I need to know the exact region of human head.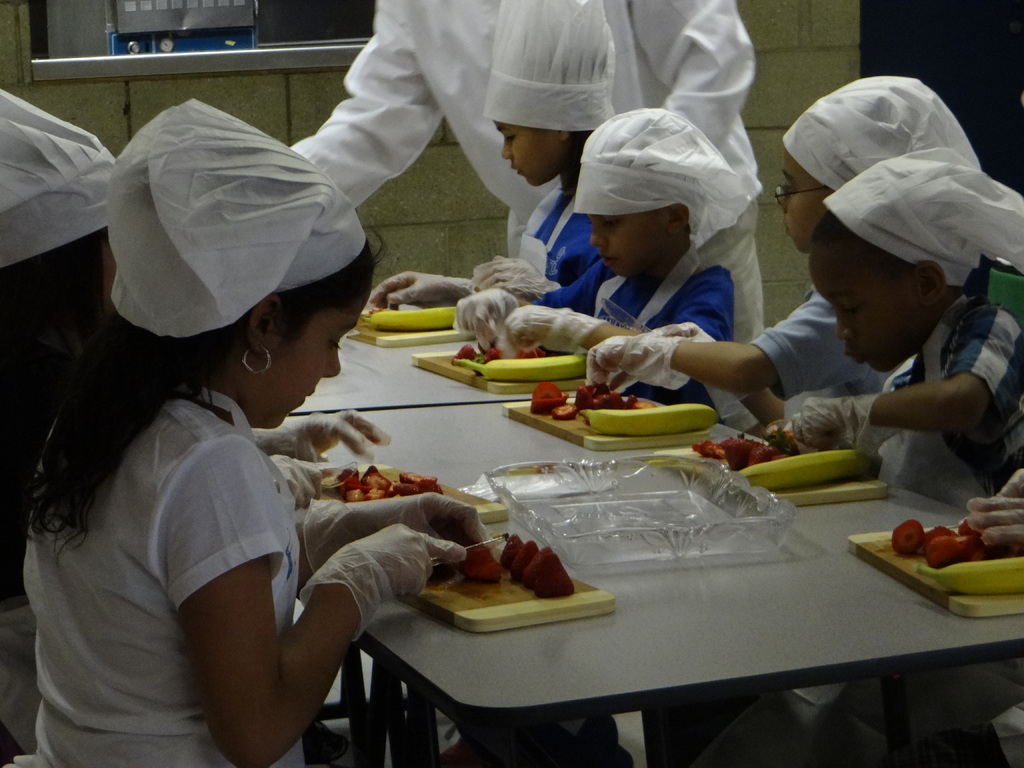
Region: crop(0, 91, 118, 367).
